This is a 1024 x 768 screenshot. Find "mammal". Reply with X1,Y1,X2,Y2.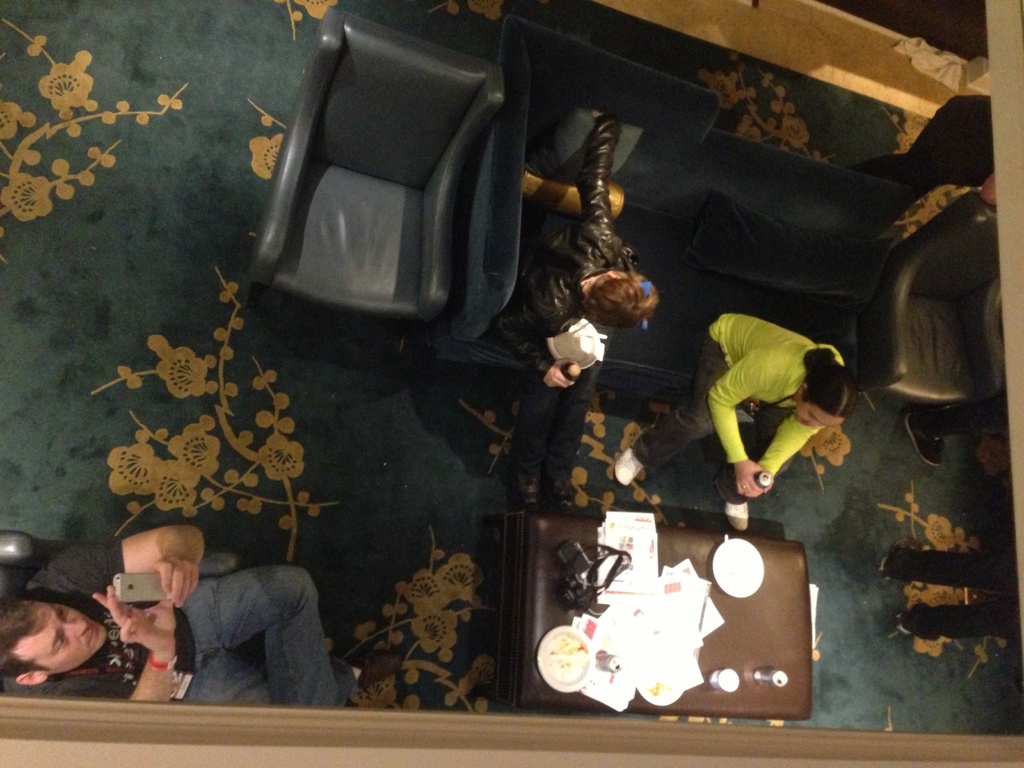
3,528,346,709.
